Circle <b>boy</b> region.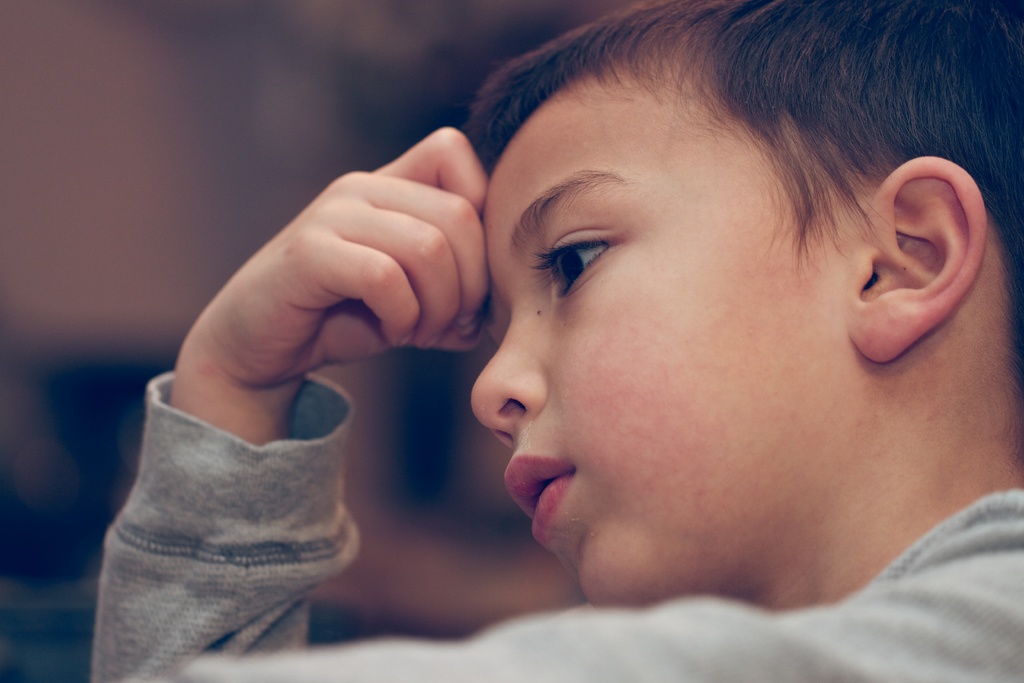
Region: 88, 0, 1023, 682.
